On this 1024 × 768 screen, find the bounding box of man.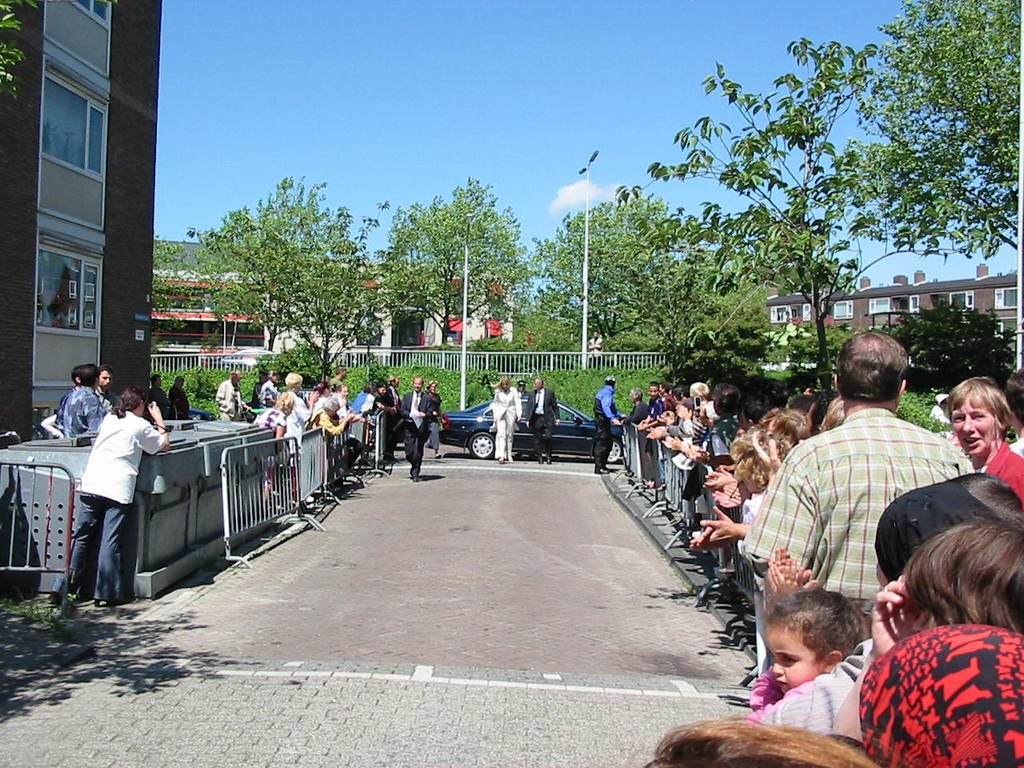
Bounding box: bbox=[756, 347, 967, 664].
